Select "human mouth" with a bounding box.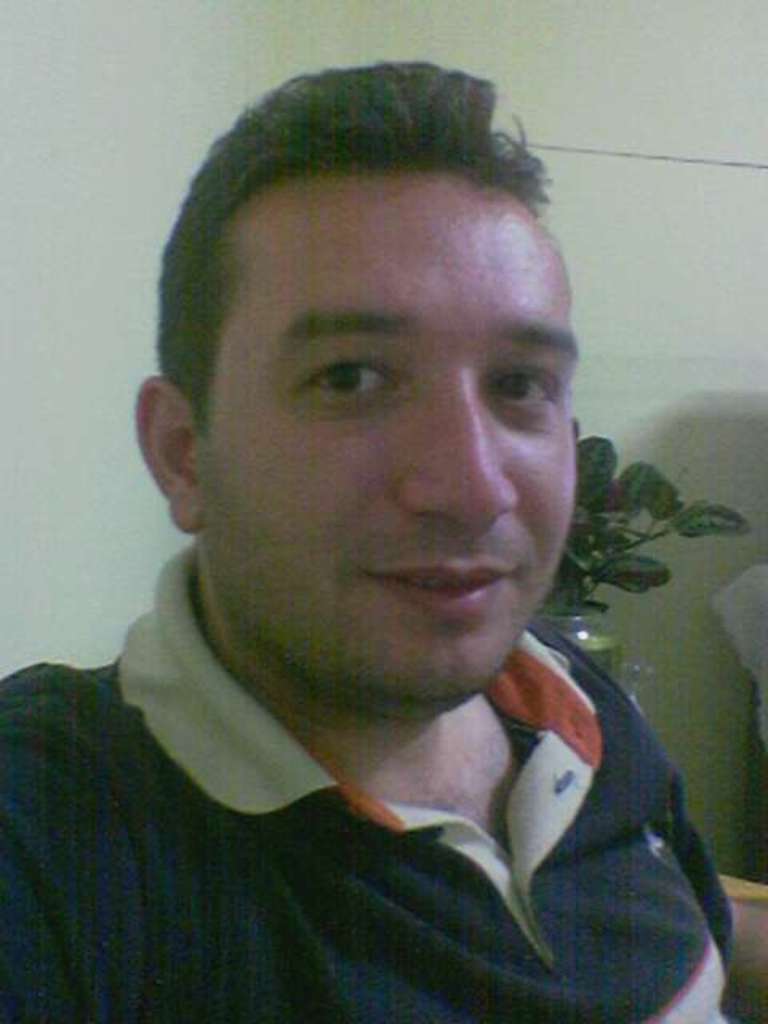
crop(363, 541, 526, 614).
